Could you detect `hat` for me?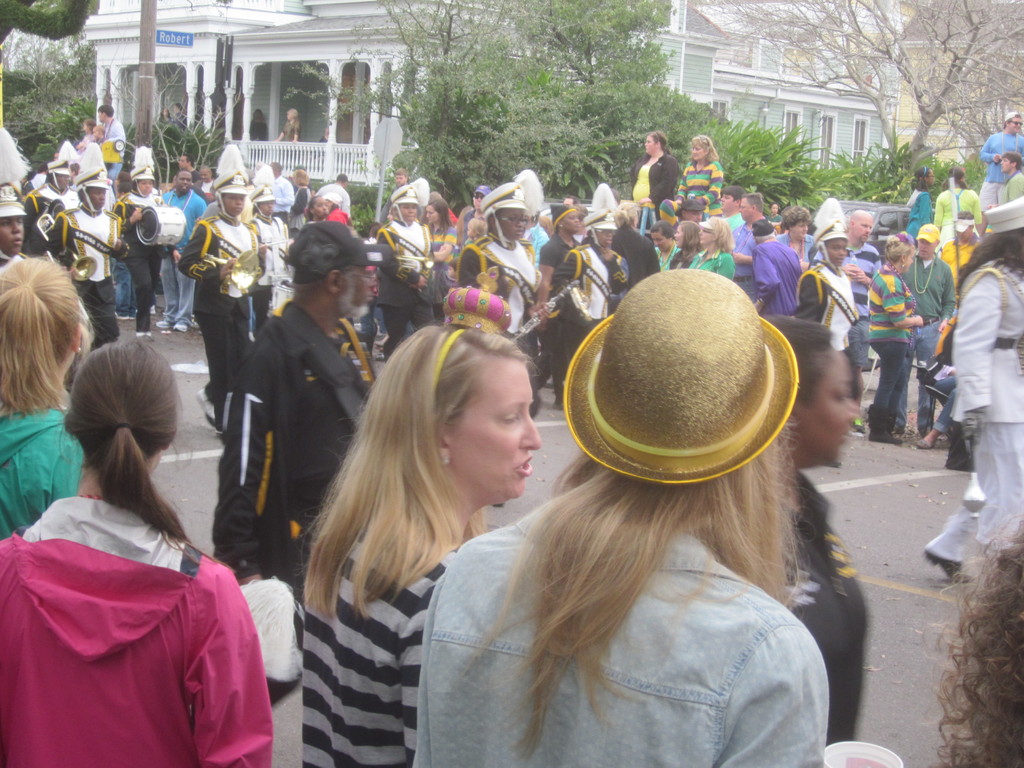
Detection result: [481,177,530,238].
